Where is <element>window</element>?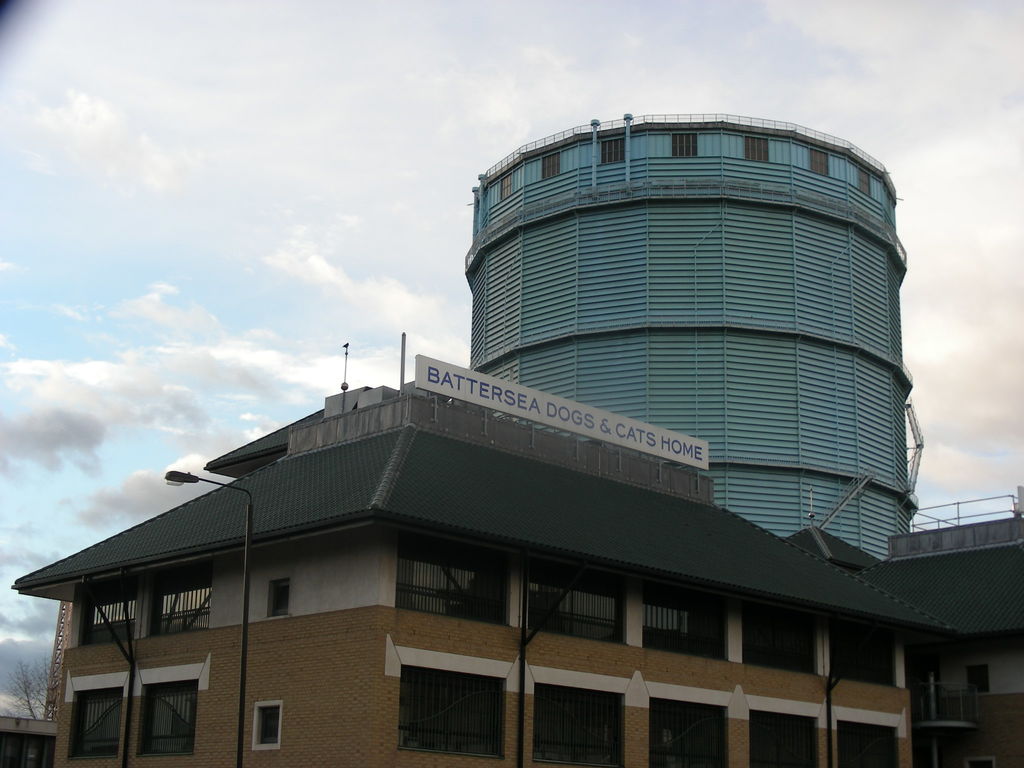
[left=808, top=143, right=828, bottom=175].
